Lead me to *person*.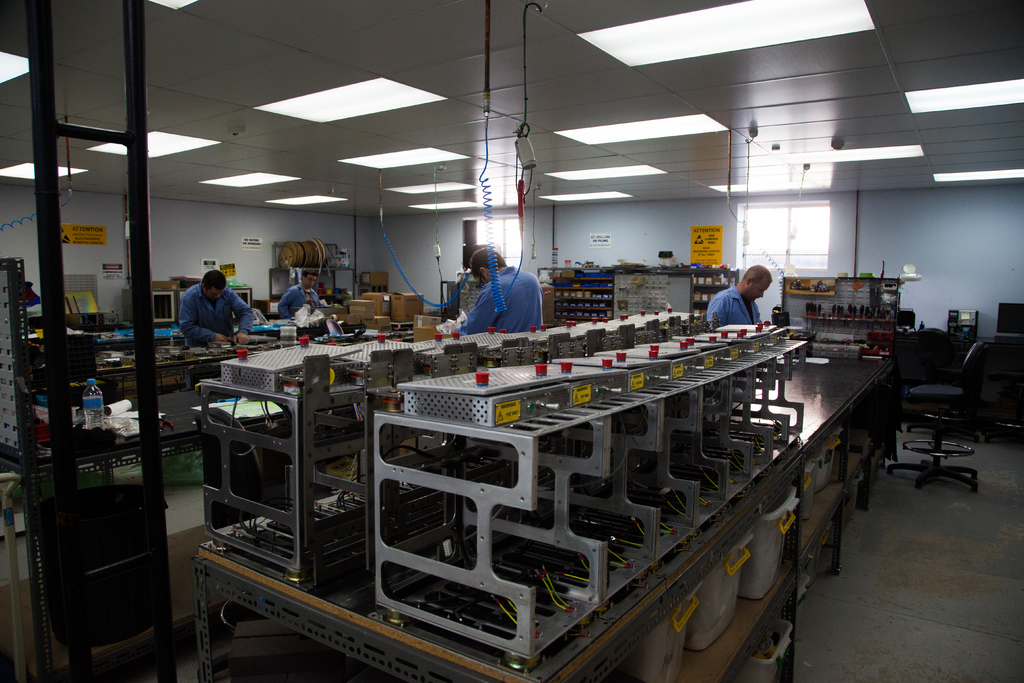
Lead to BBox(708, 265, 771, 325).
